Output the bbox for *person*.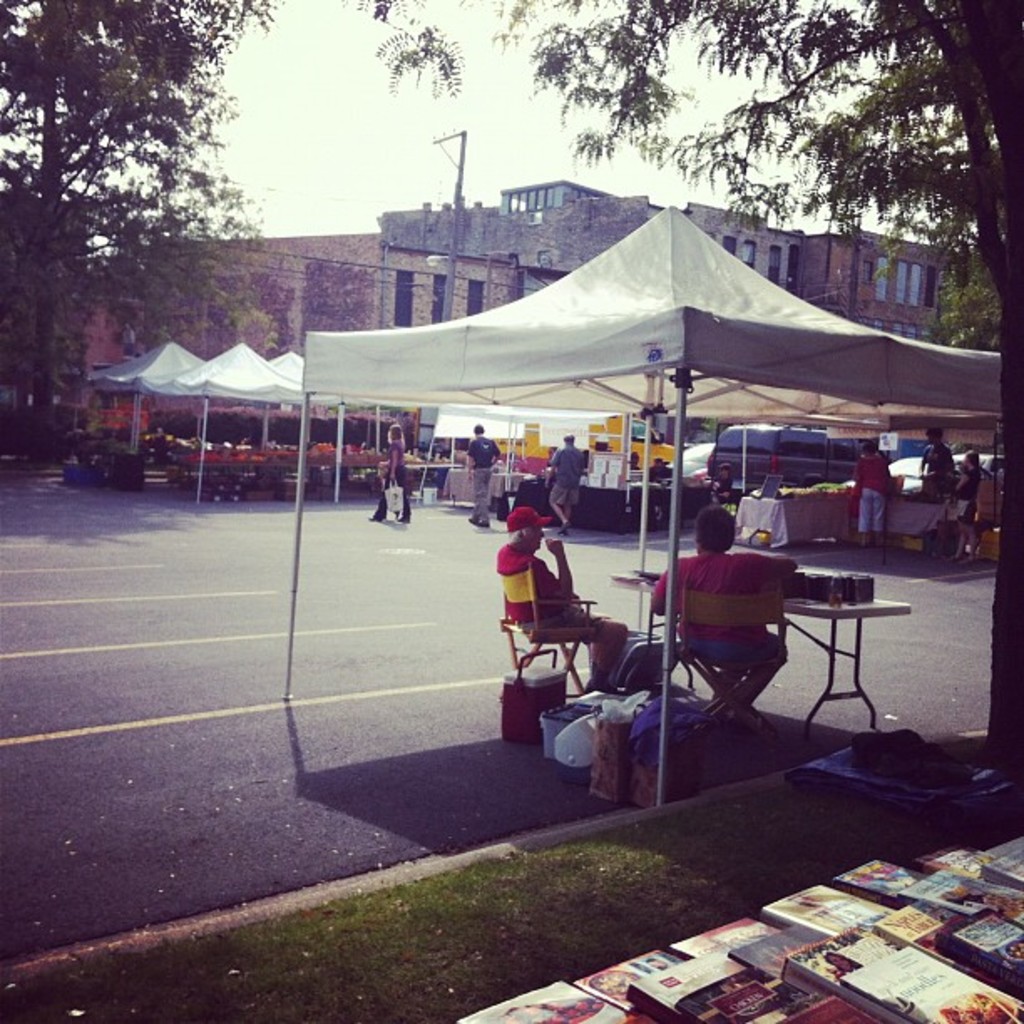
detection(550, 437, 591, 534).
